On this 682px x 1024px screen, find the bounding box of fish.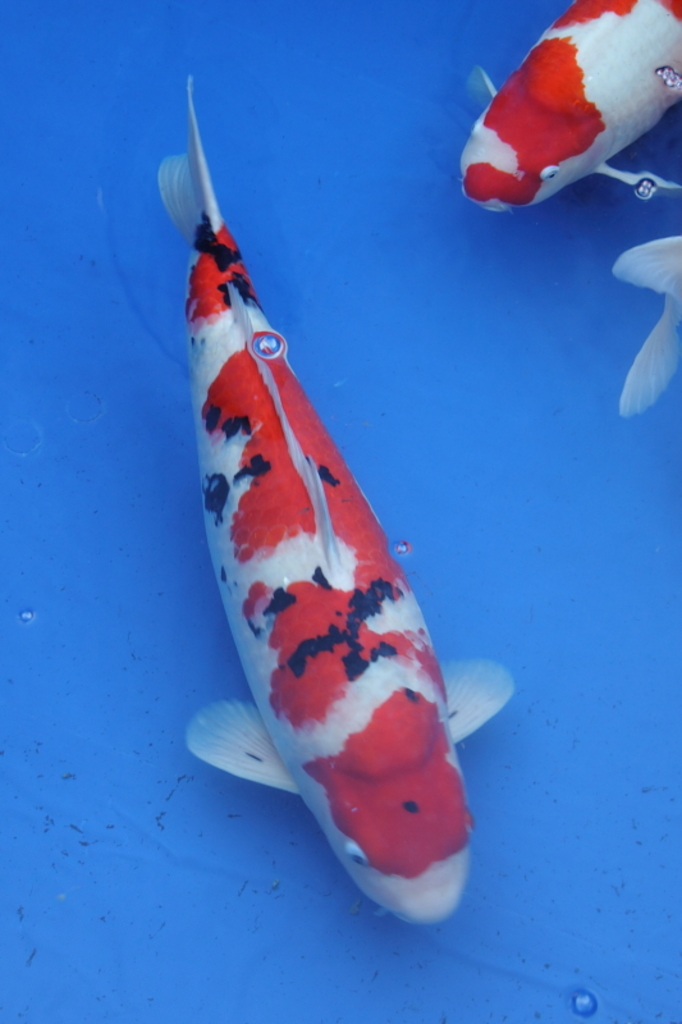
Bounding box: (x1=607, y1=232, x2=681, y2=413).
